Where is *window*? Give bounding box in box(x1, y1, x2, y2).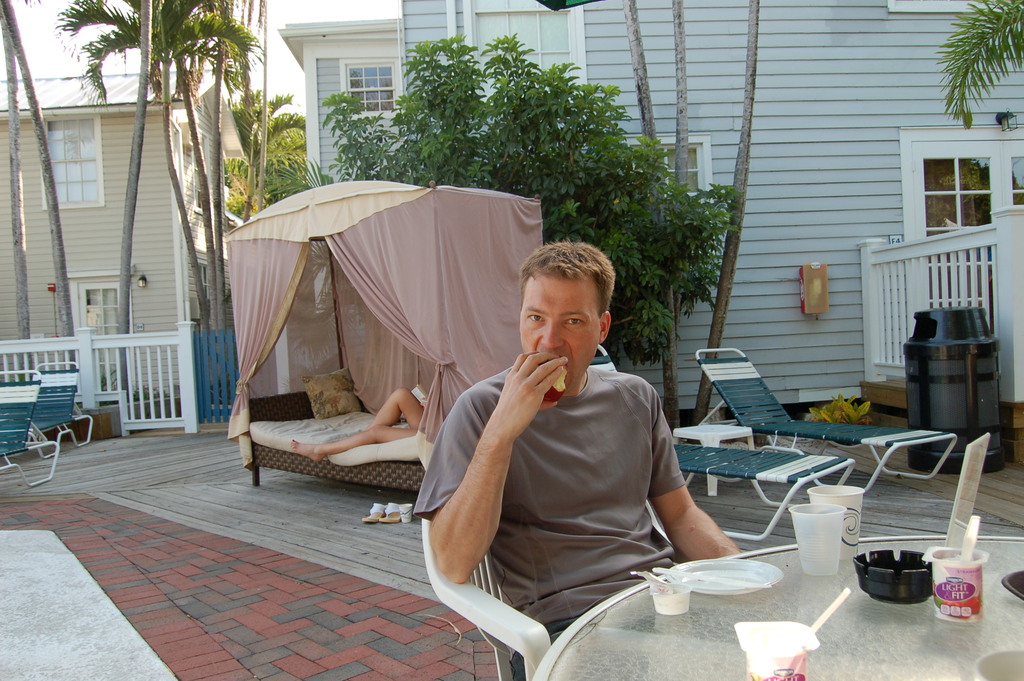
box(40, 117, 105, 214).
